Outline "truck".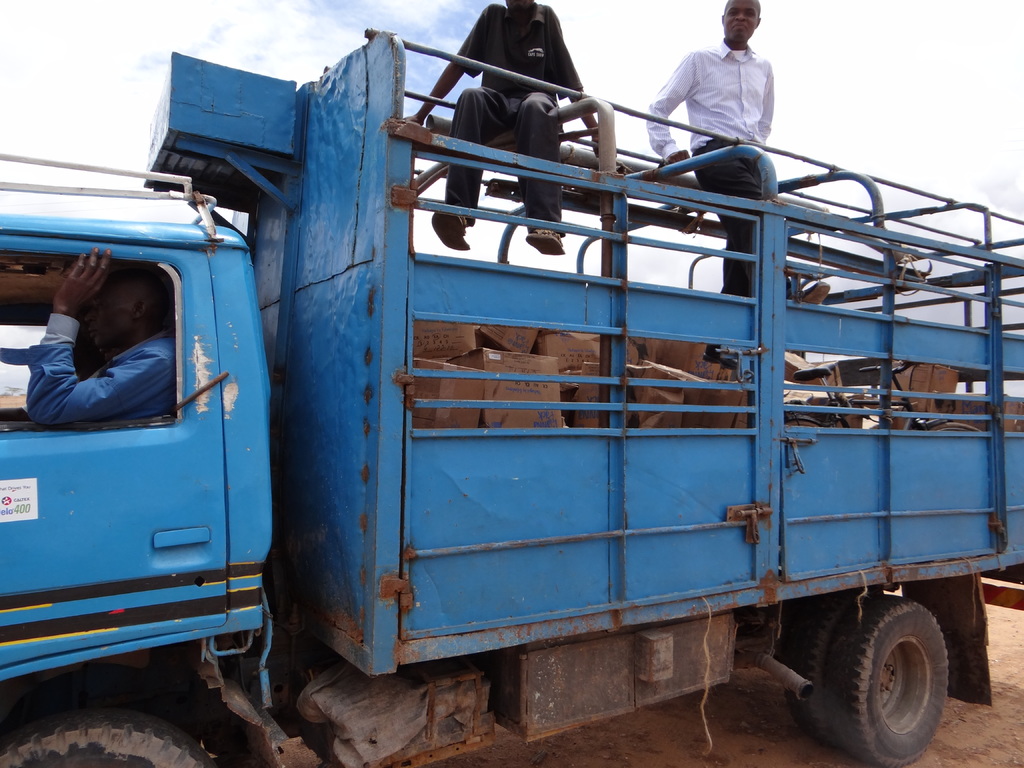
Outline: Rect(58, 74, 989, 767).
